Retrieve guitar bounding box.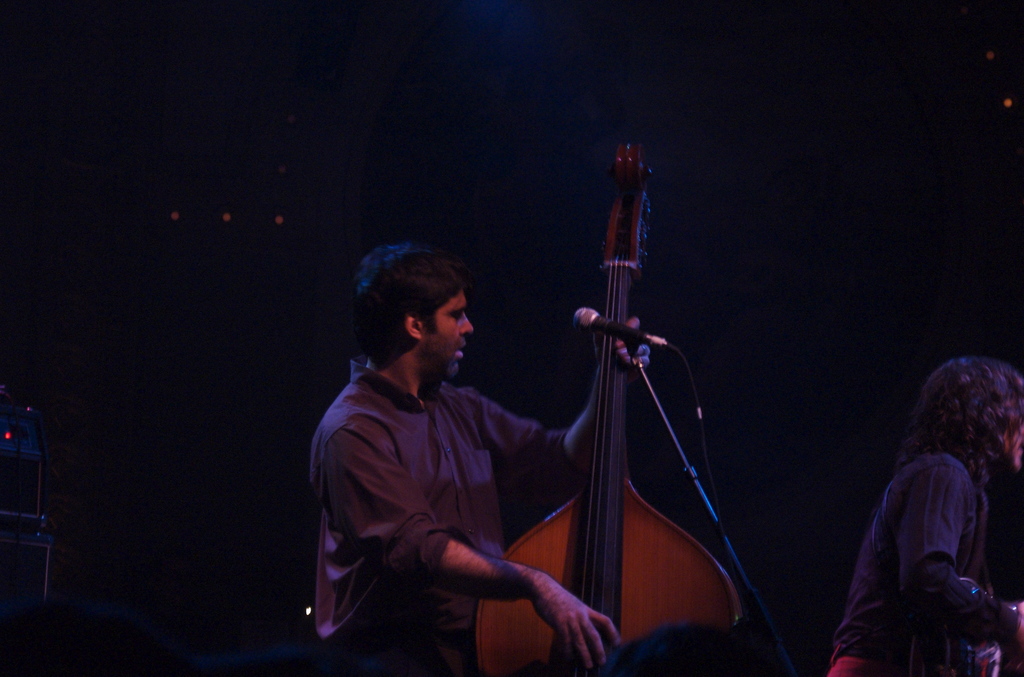
Bounding box: {"left": 445, "top": 192, "right": 769, "bottom": 676}.
